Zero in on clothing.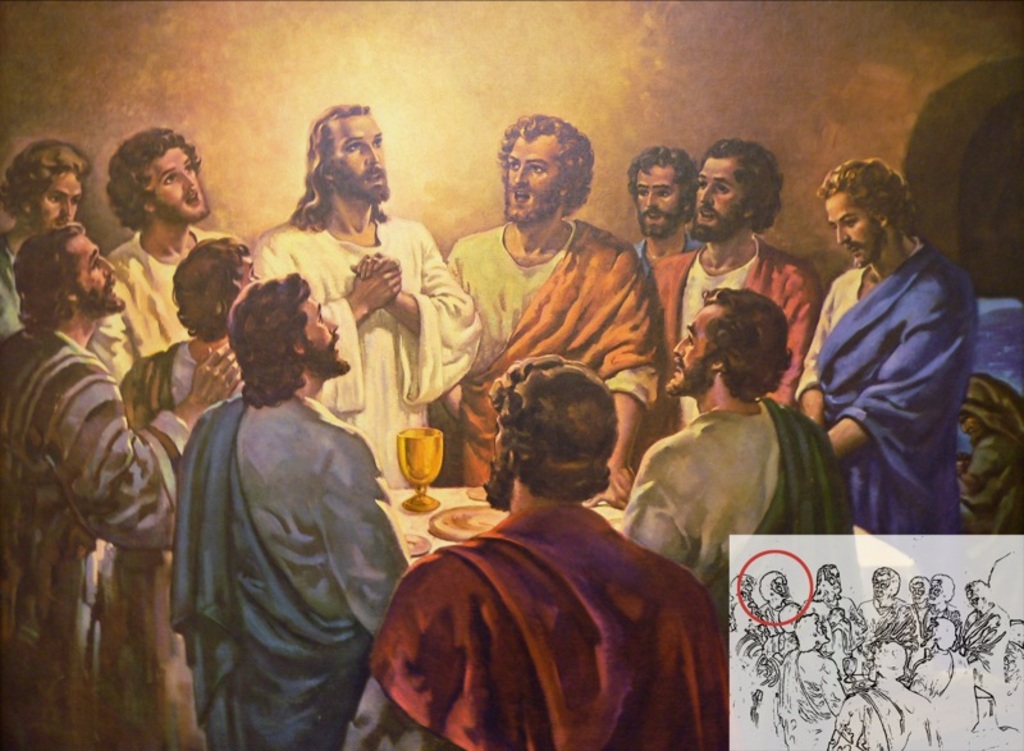
Zeroed in: <box>439,220,658,478</box>.
